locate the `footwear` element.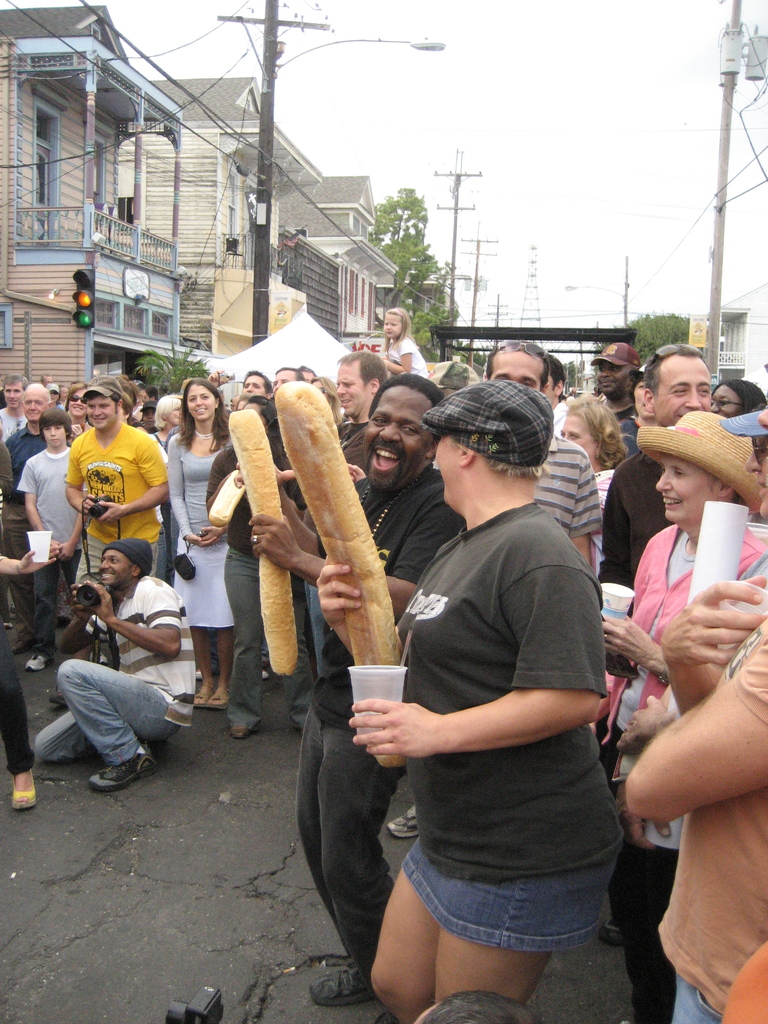
Element bbox: bbox=[26, 646, 53, 674].
